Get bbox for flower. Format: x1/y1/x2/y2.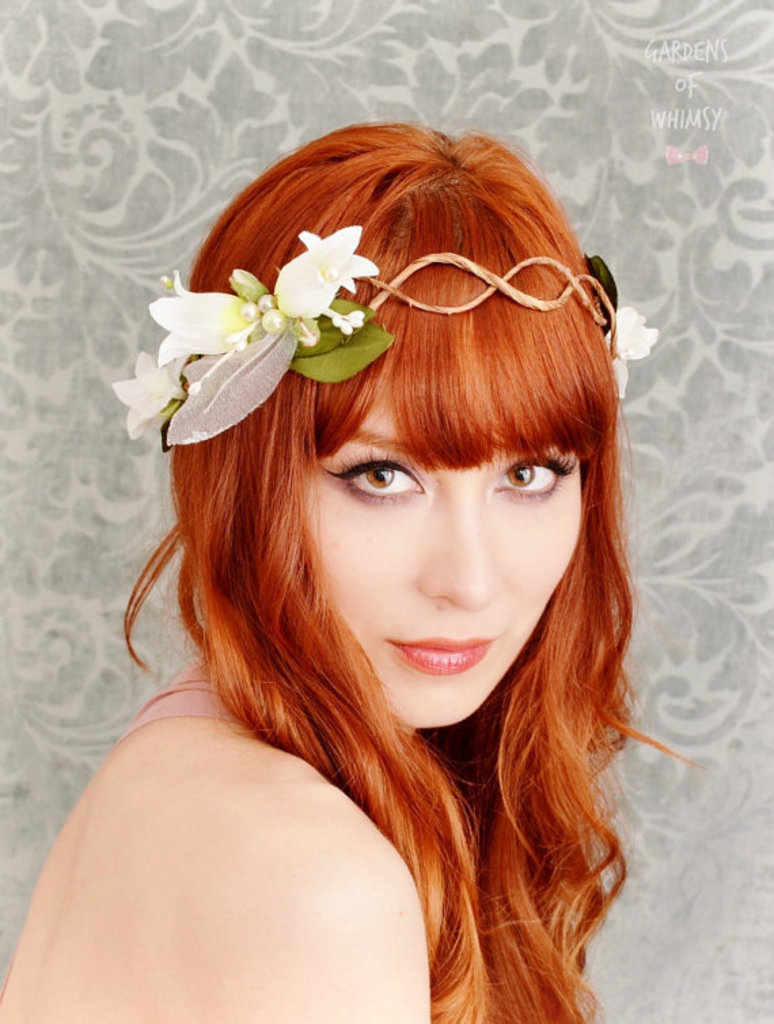
603/299/657/384.
